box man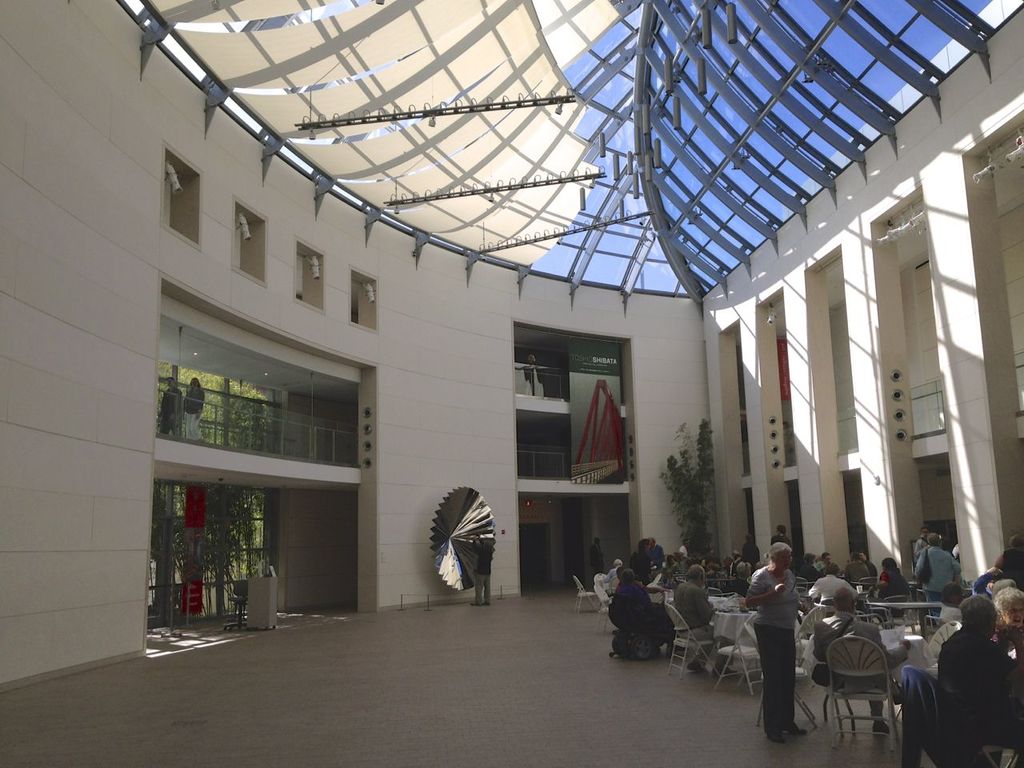
[left=914, top=522, right=936, bottom=554]
